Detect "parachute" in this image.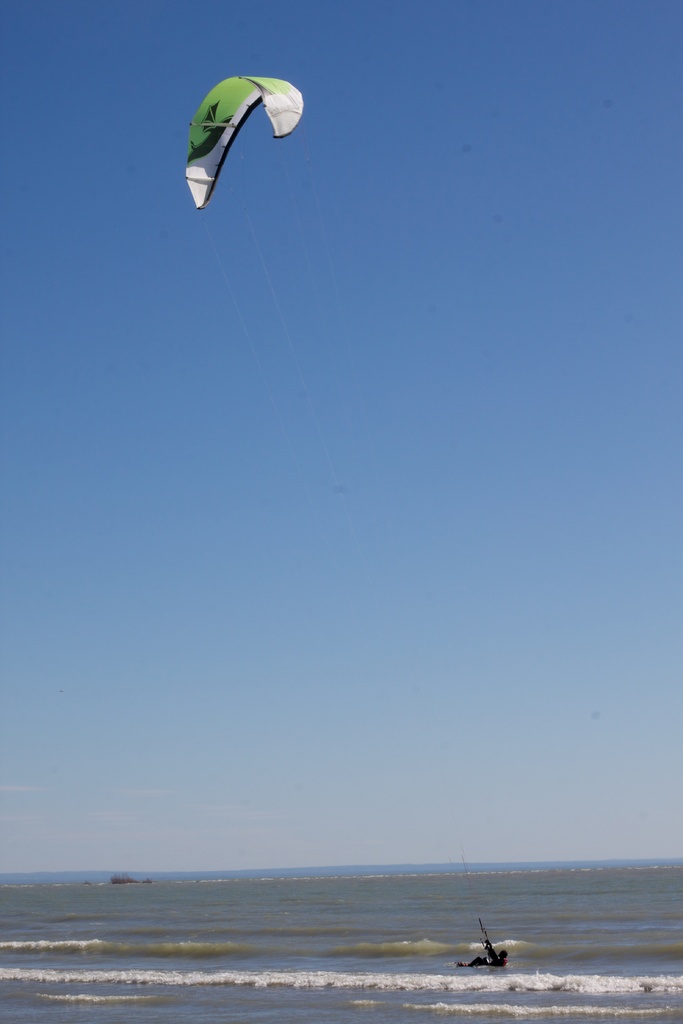
Detection: [left=181, top=76, right=495, bottom=952].
